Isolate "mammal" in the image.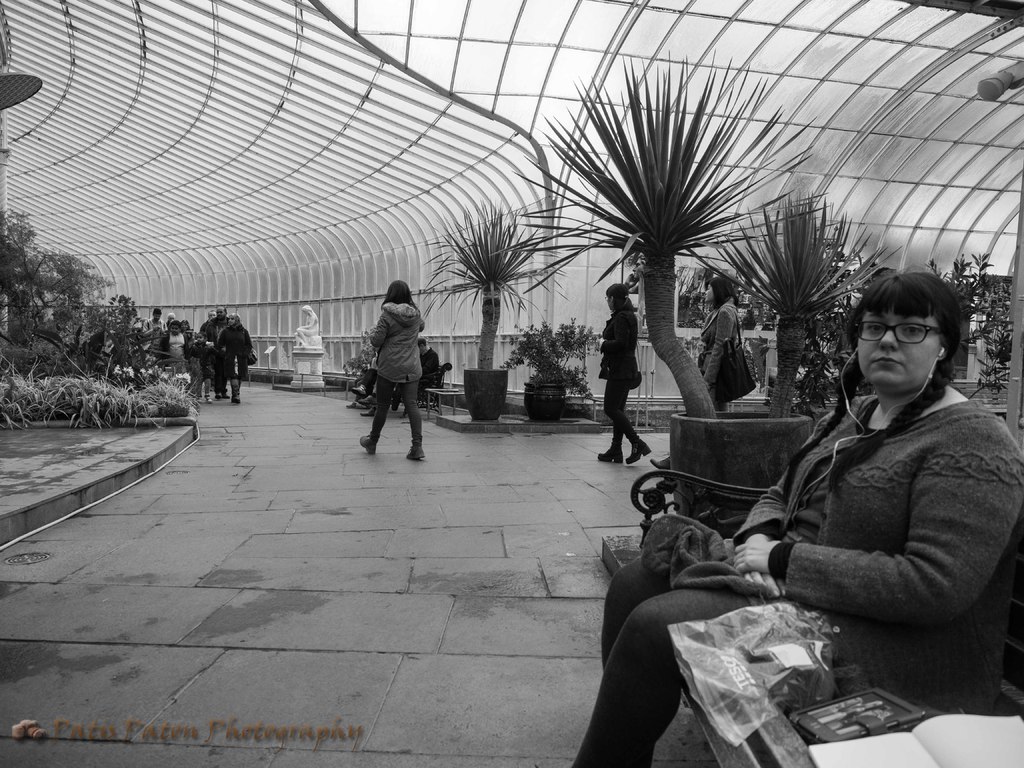
Isolated region: bbox(163, 319, 191, 370).
